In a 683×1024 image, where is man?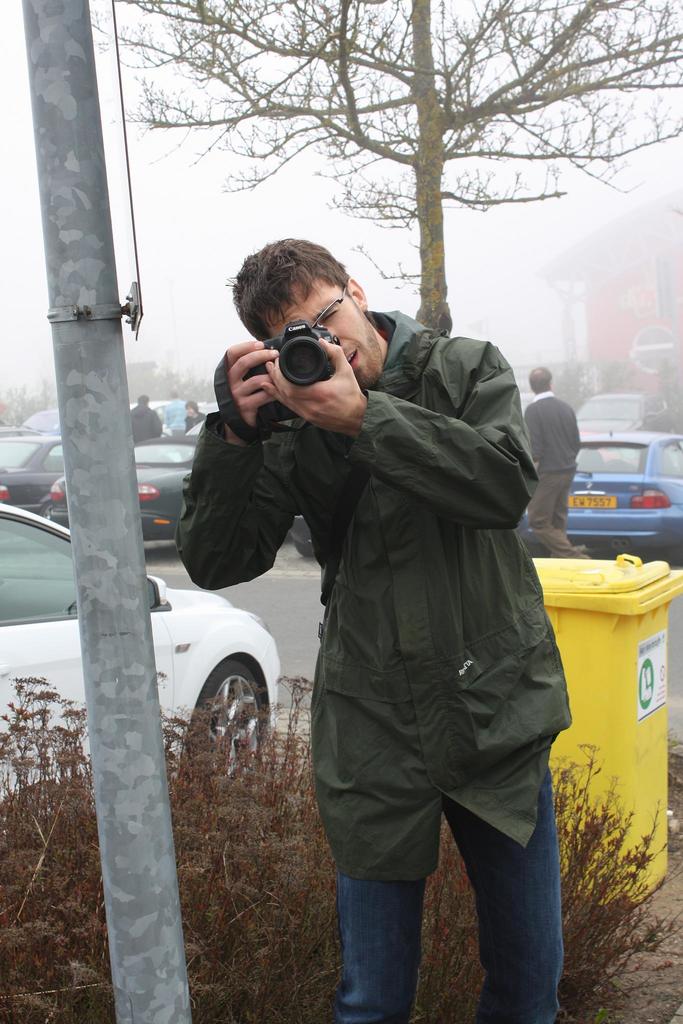
l=185, t=399, r=208, b=431.
